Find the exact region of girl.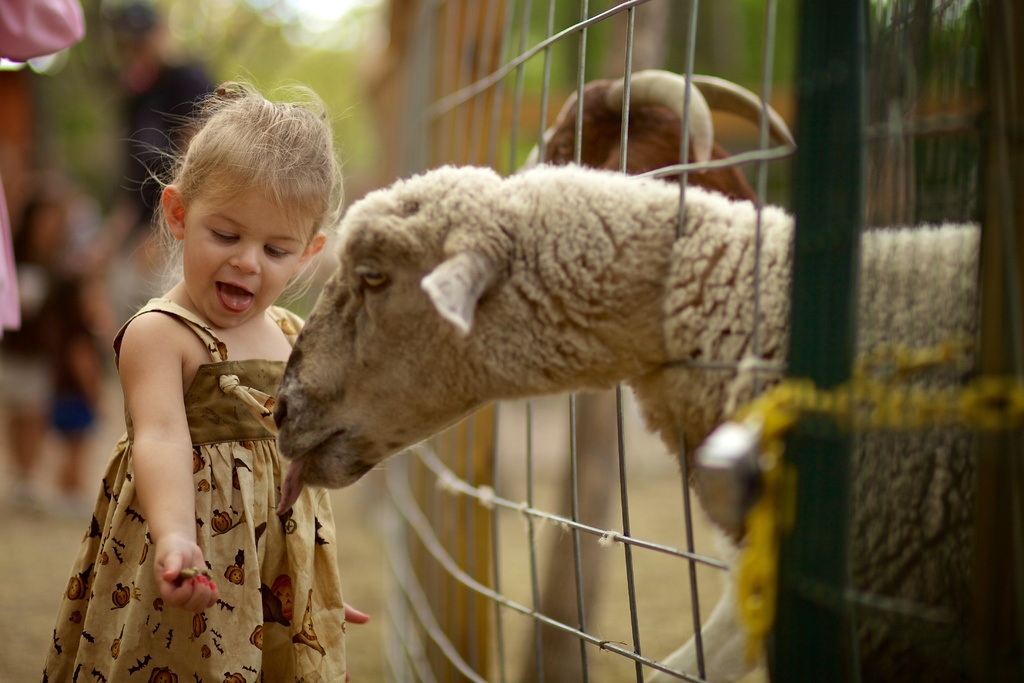
Exact region: bbox=(42, 69, 374, 682).
